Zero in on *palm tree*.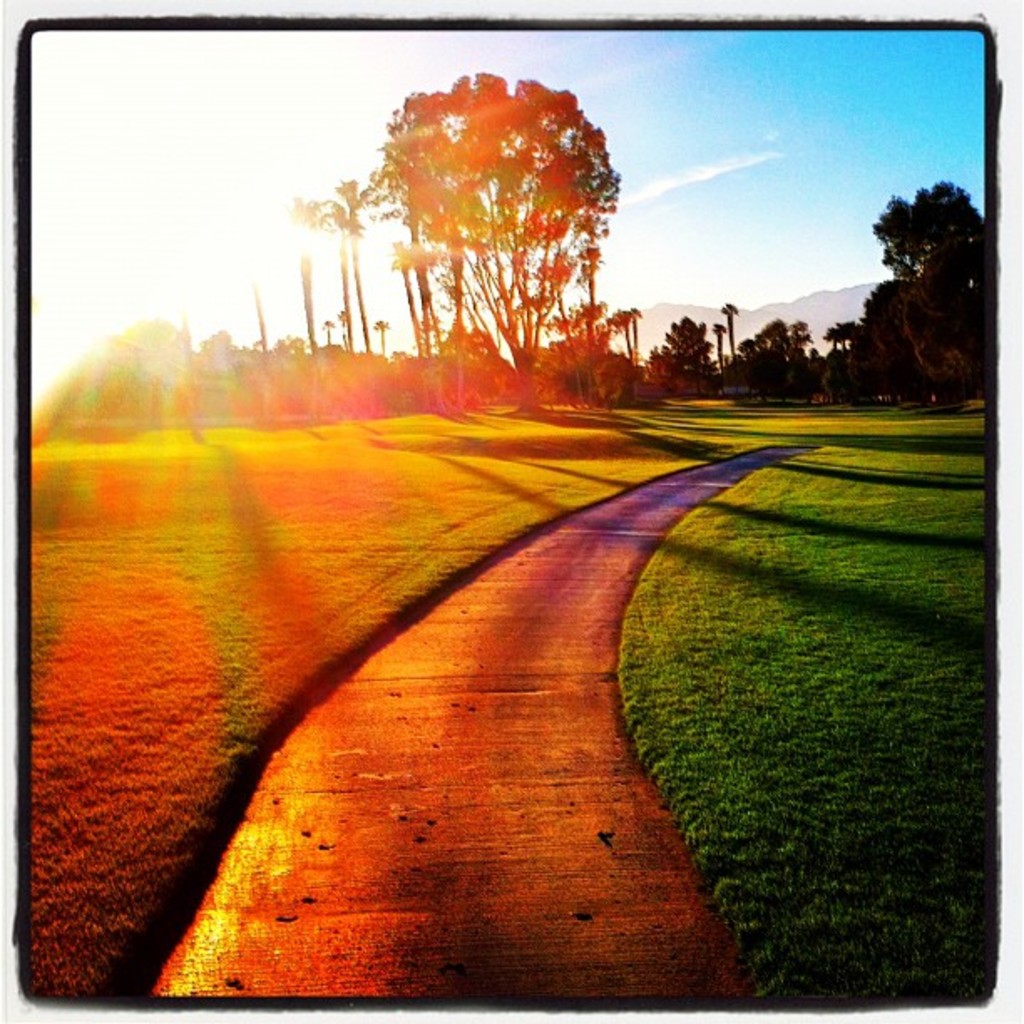
Zeroed in: 310,99,611,385.
